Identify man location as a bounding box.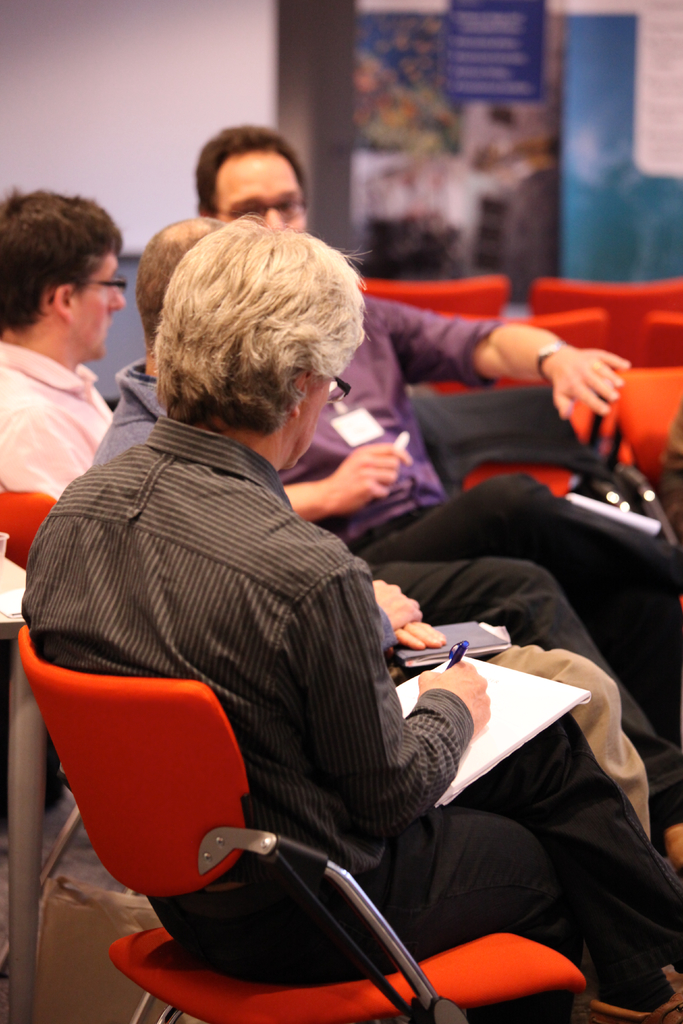
BBox(194, 129, 681, 872).
